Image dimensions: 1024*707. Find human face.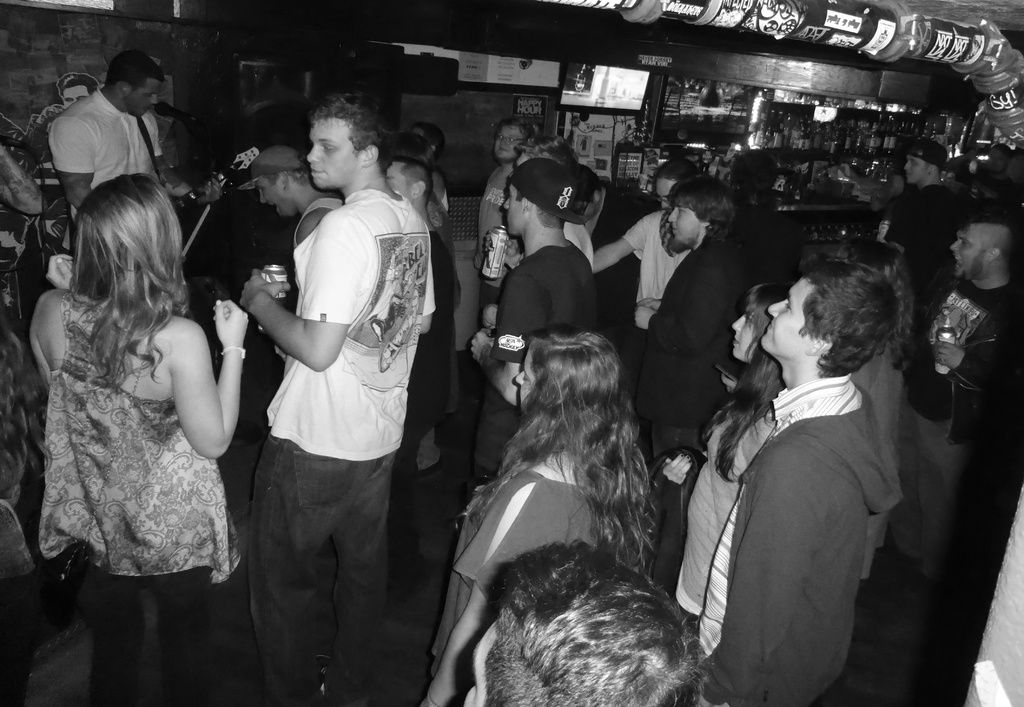
504,185,519,240.
